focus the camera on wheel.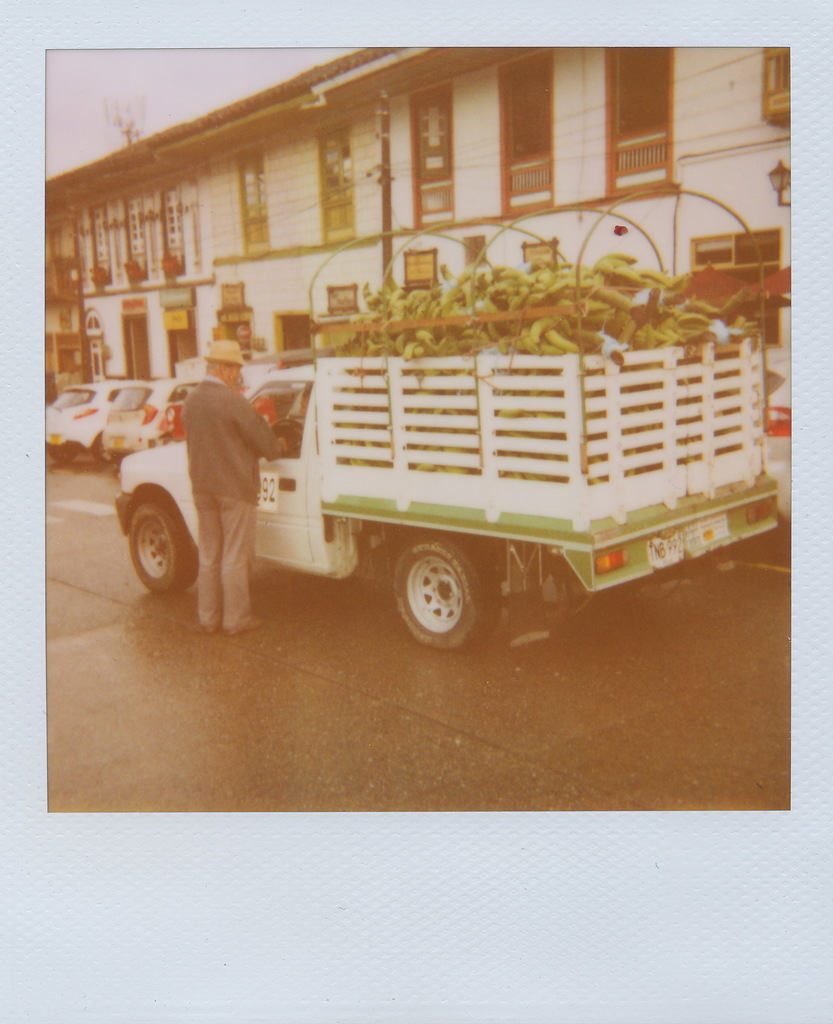
Focus region: (left=125, top=492, right=200, bottom=595).
